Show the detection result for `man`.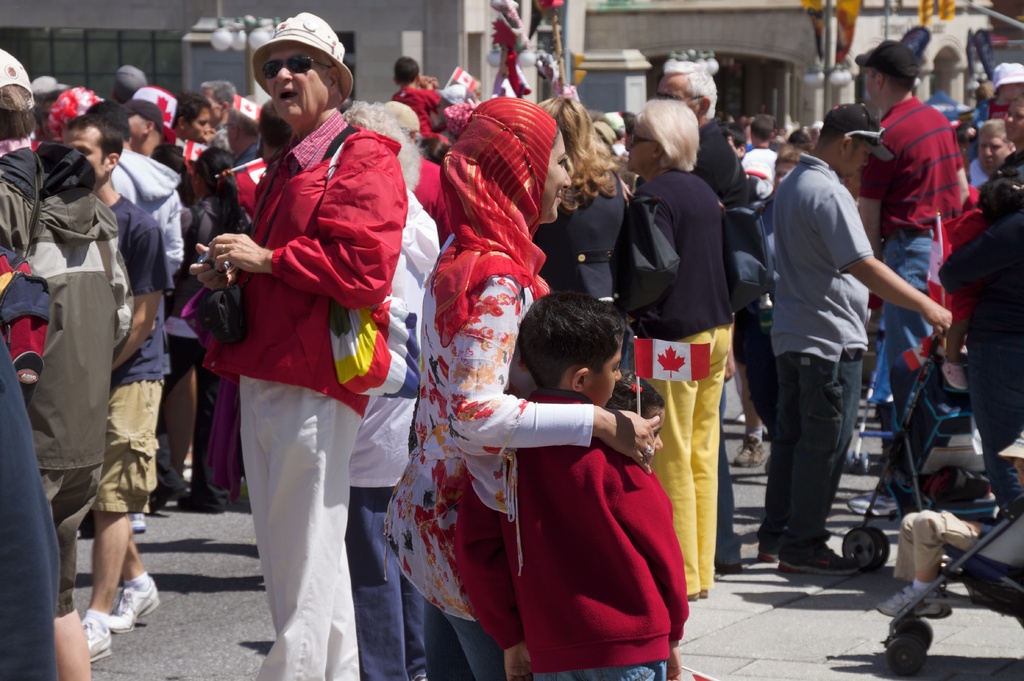
region(344, 105, 444, 680).
